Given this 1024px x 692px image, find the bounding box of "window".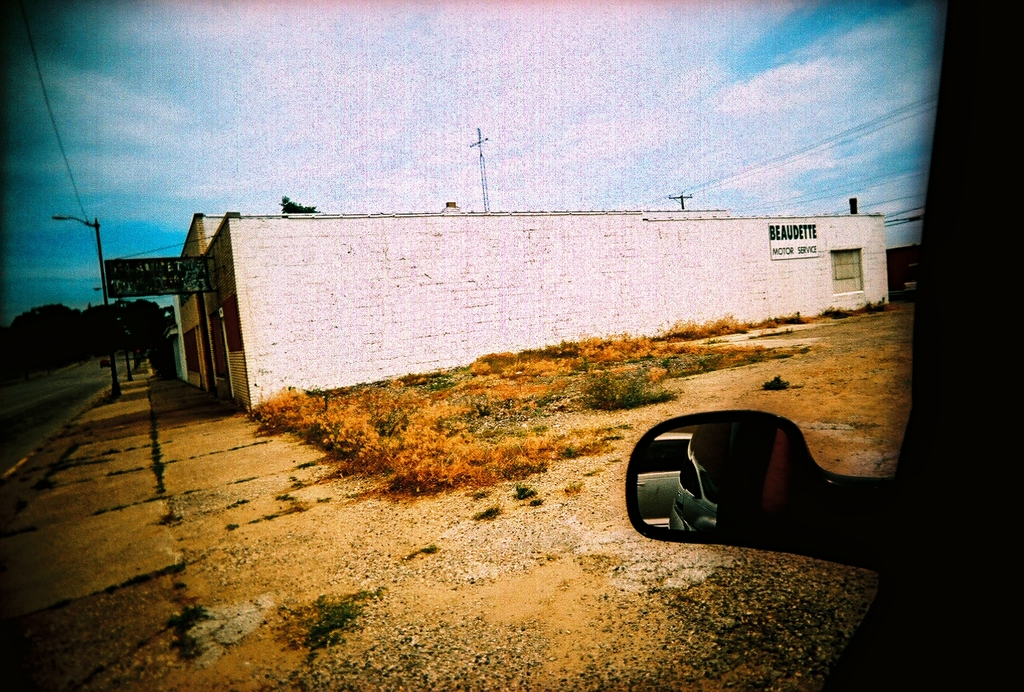
828/248/863/298.
